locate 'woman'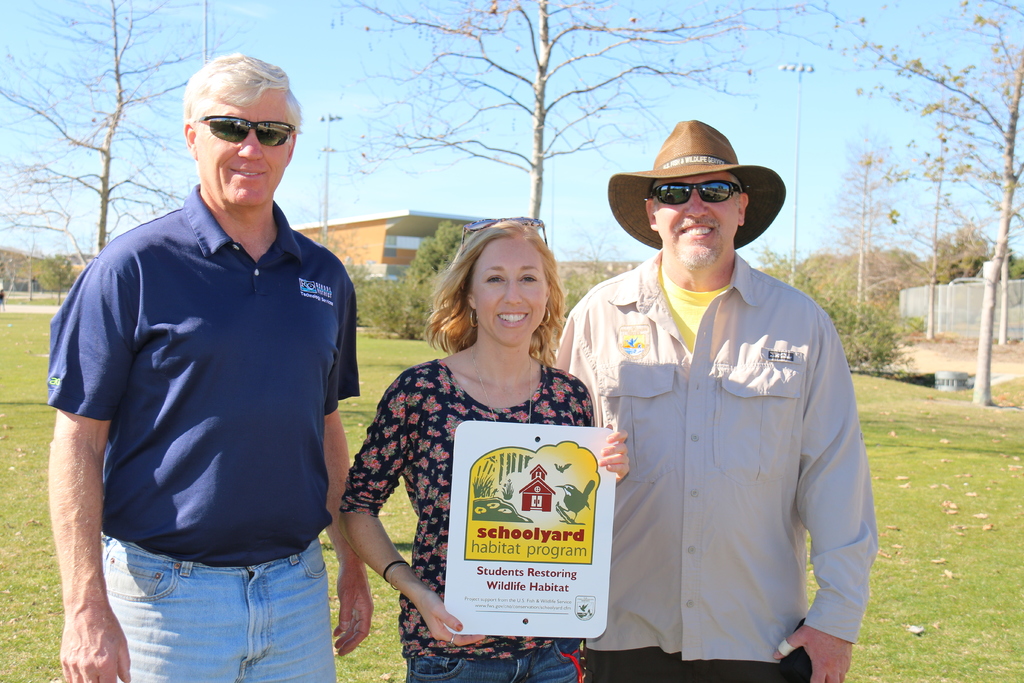
crop(362, 226, 626, 651)
